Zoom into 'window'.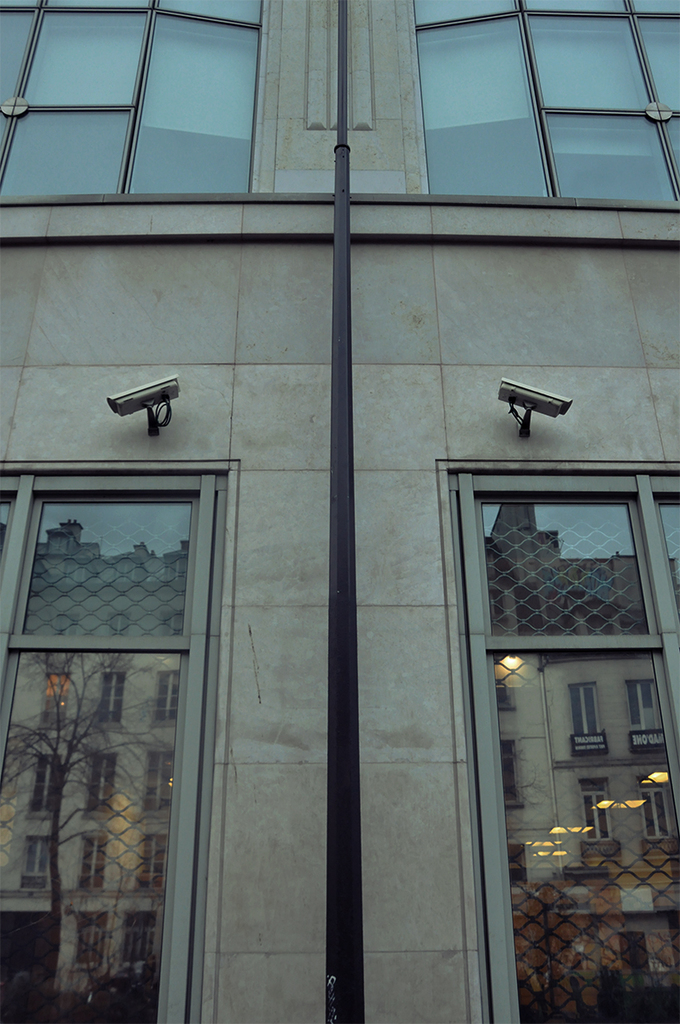
Zoom target: 450:475:679:1023.
